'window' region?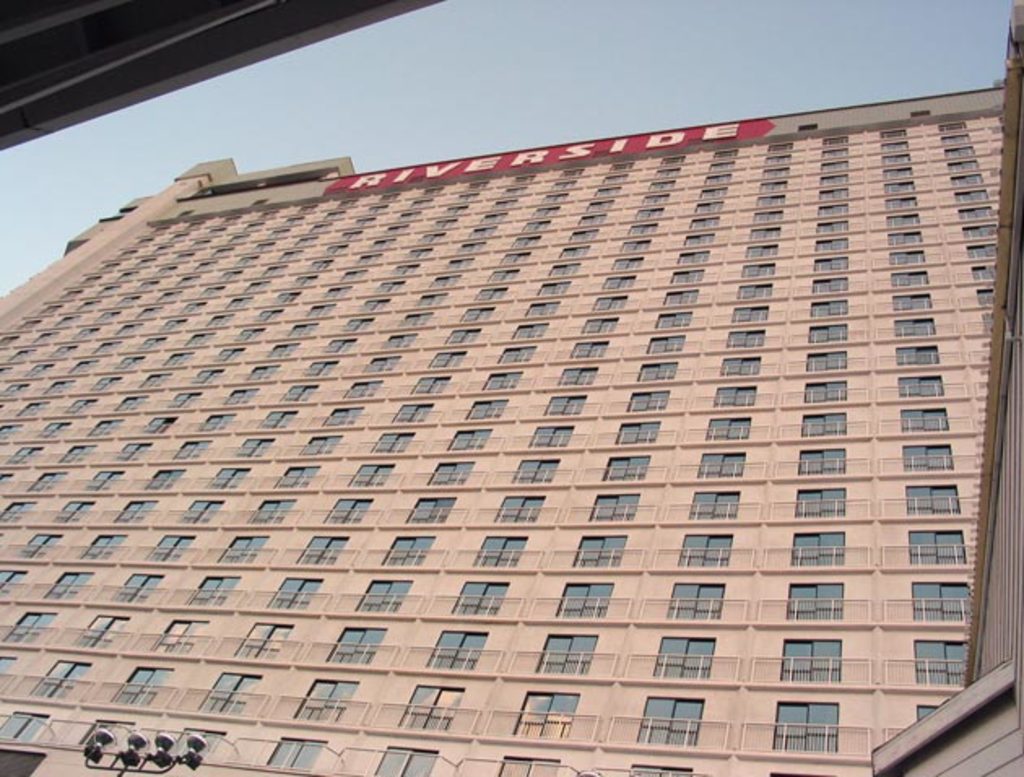
box(918, 634, 967, 681)
